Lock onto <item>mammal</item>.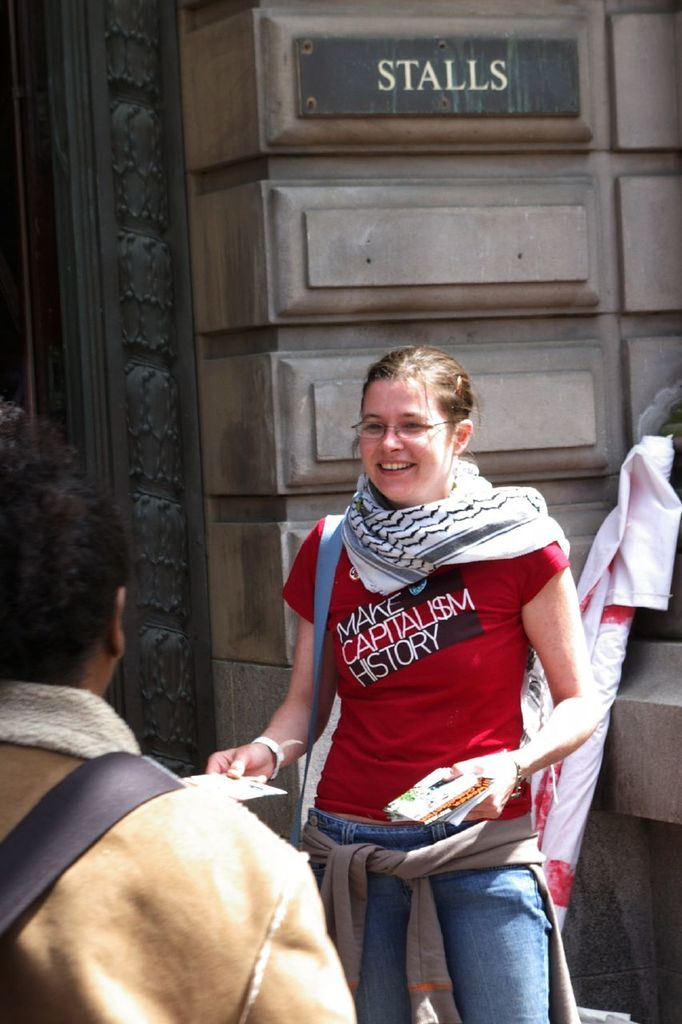
Locked: x1=0 y1=398 x2=360 y2=1023.
